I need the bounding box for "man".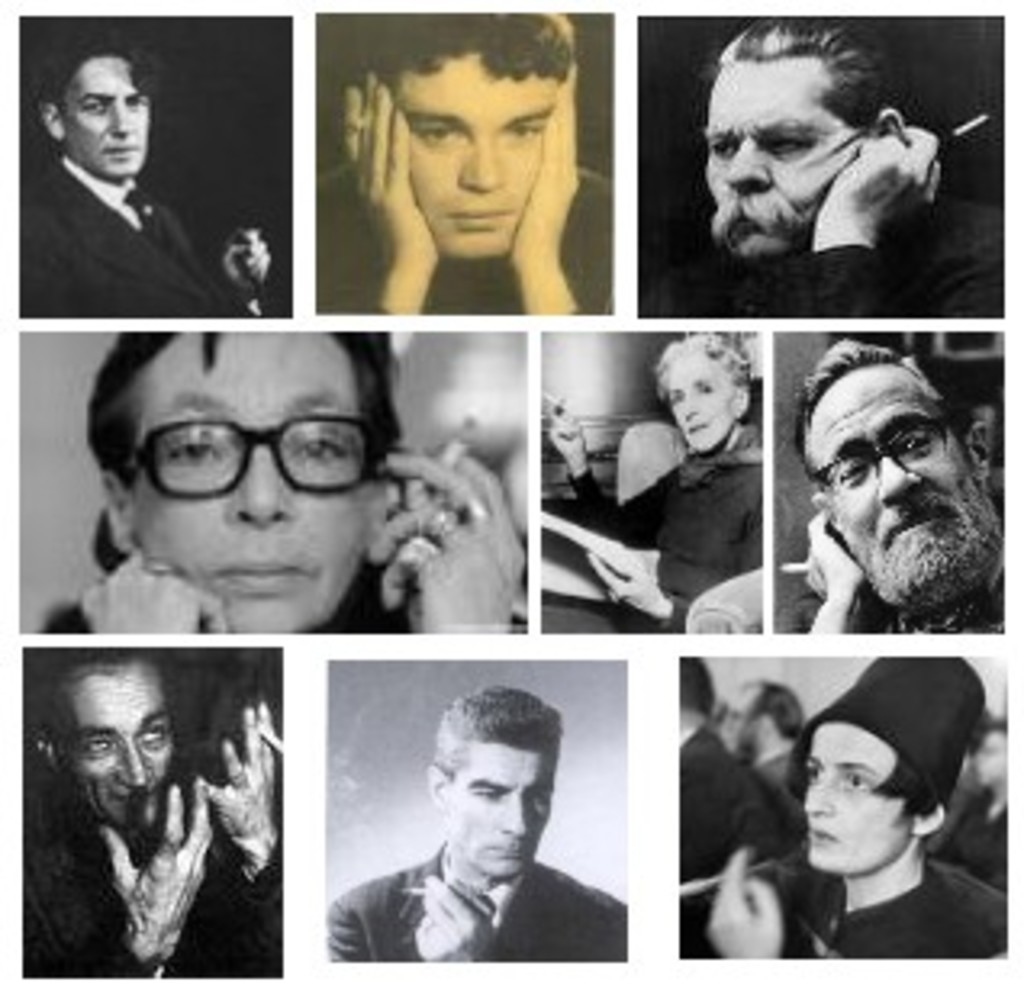
Here it is: {"x1": 538, "y1": 332, "x2": 776, "y2": 637}.
